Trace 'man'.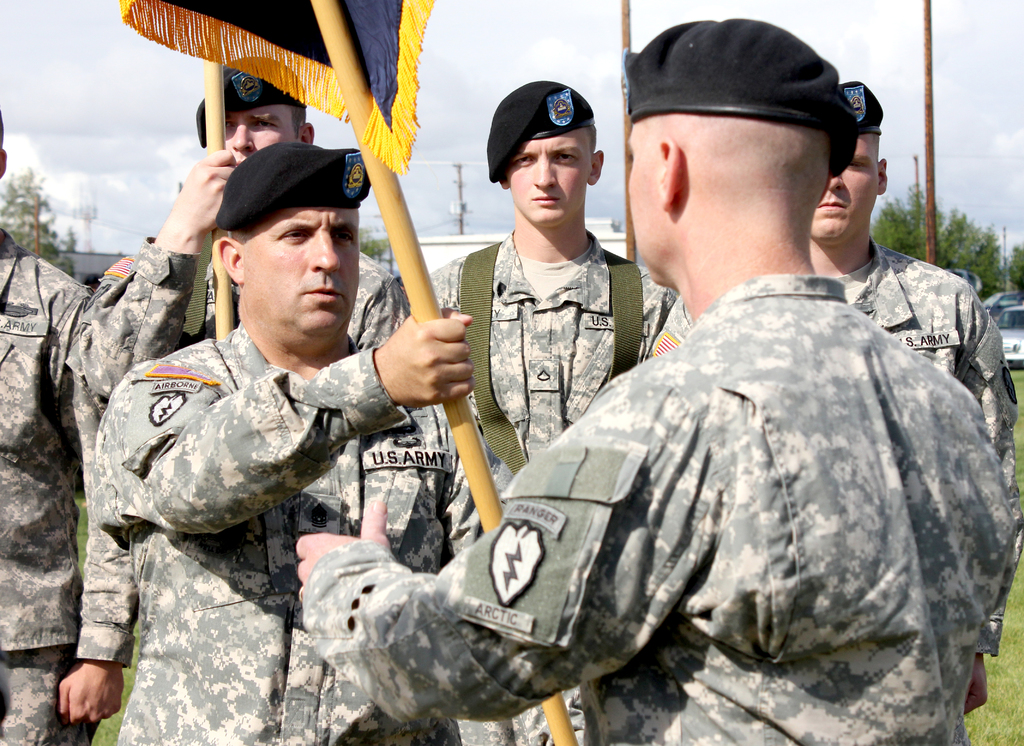
Traced to (x1=644, y1=74, x2=1018, y2=713).
